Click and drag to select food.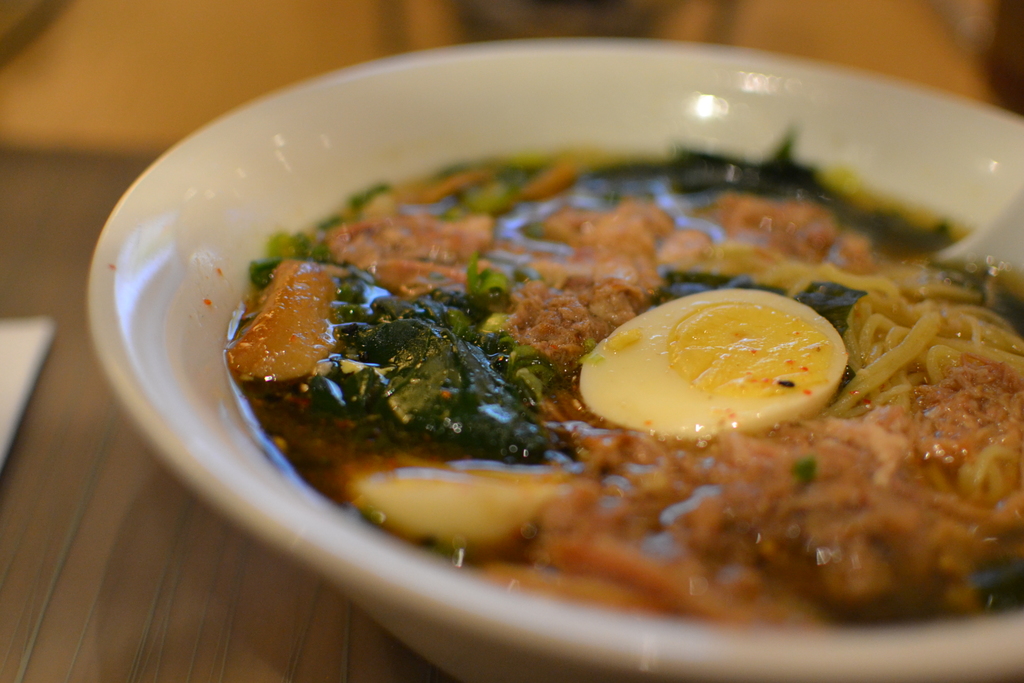
Selection: locate(184, 96, 993, 618).
